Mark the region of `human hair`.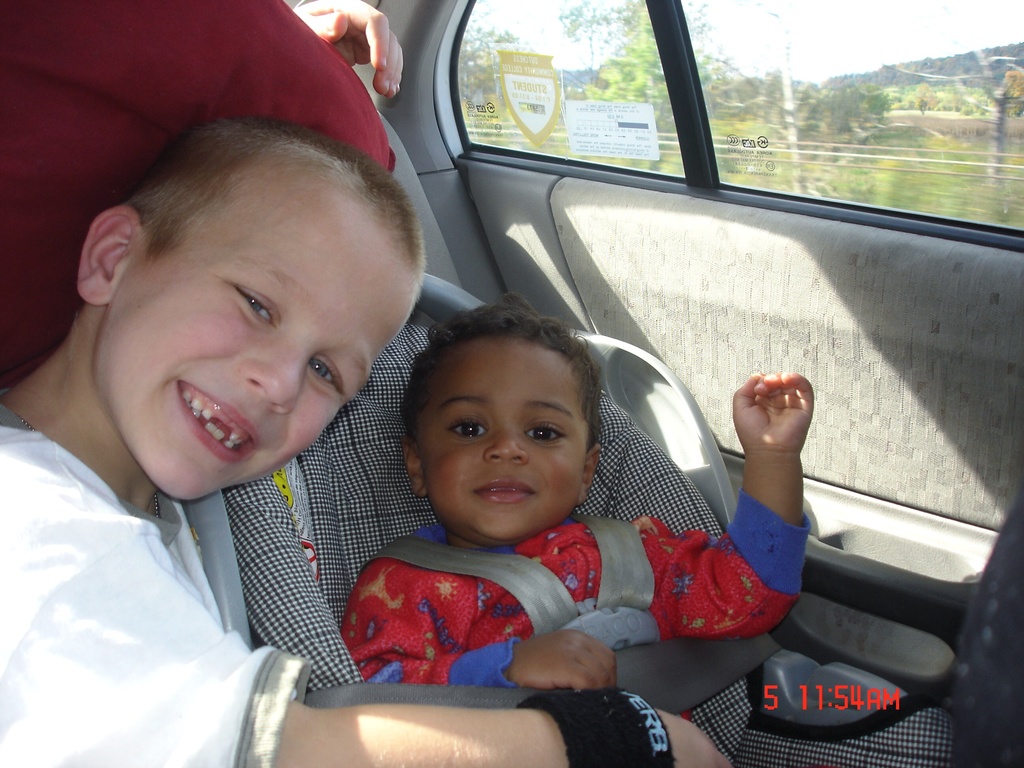
Region: {"left": 401, "top": 289, "right": 603, "bottom": 459}.
